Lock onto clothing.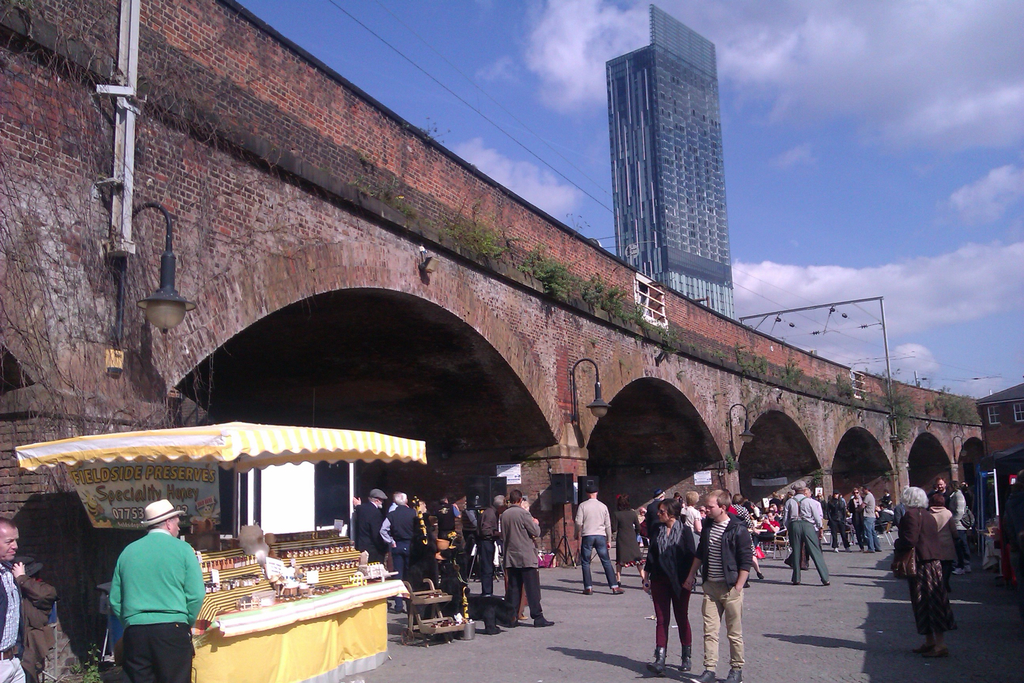
Locked: <box>573,498,625,599</box>.
